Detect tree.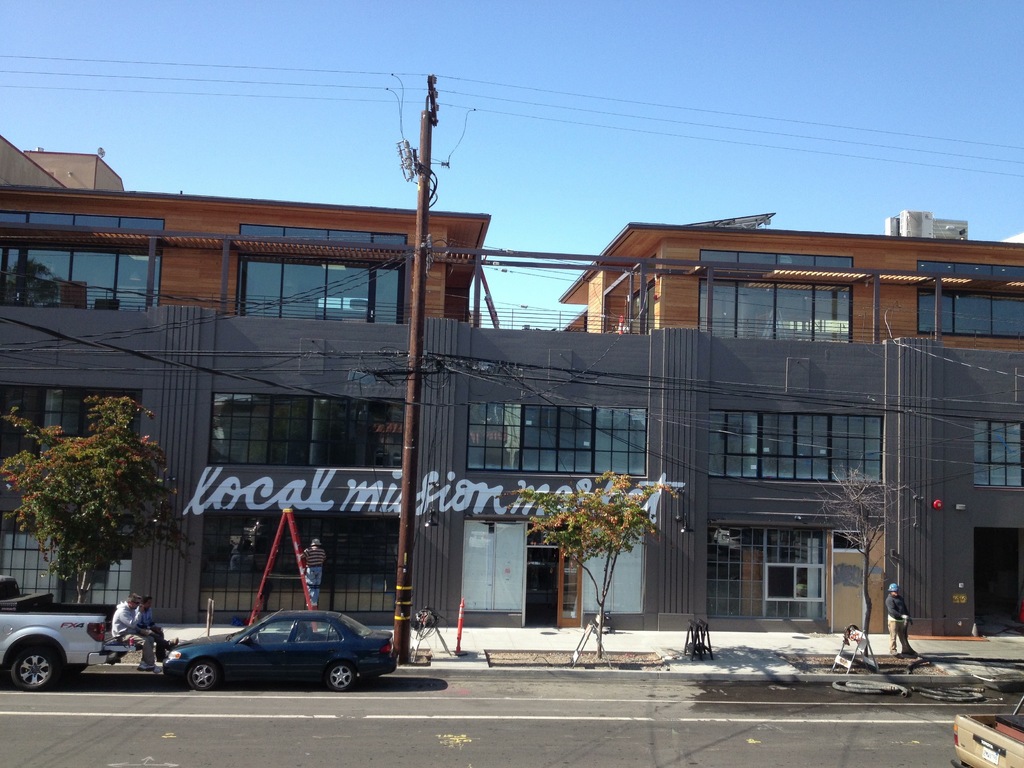
Detected at <box>22,397,182,625</box>.
